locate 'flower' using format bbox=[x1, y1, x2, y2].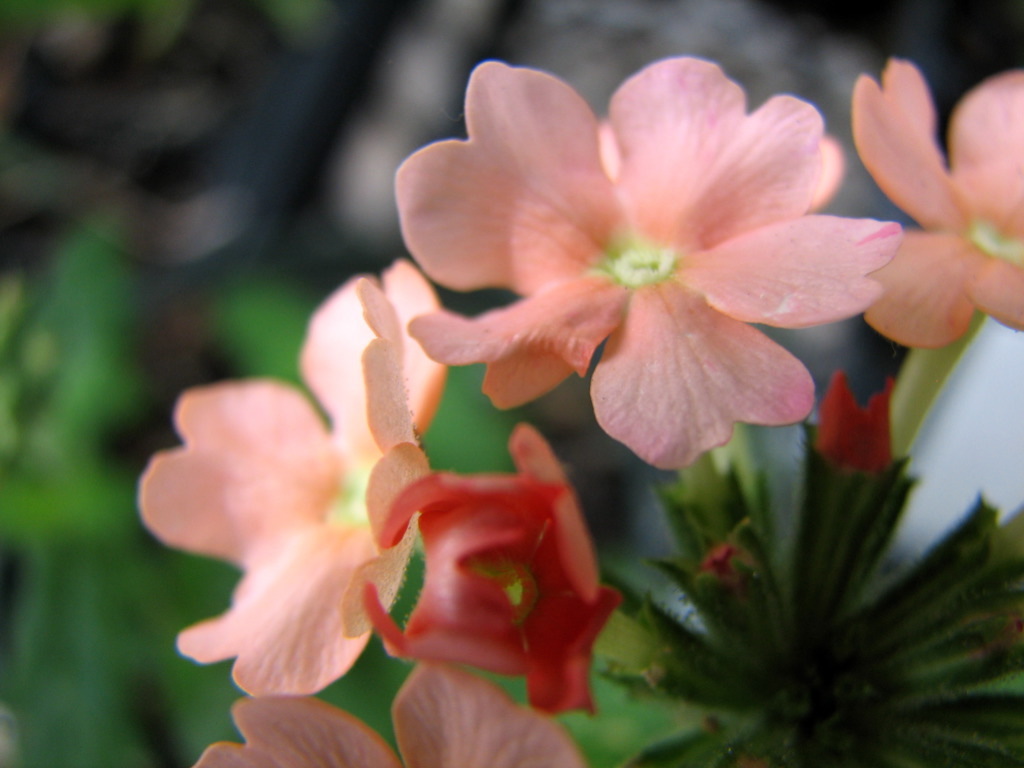
bbox=[191, 660, 584, 767].
